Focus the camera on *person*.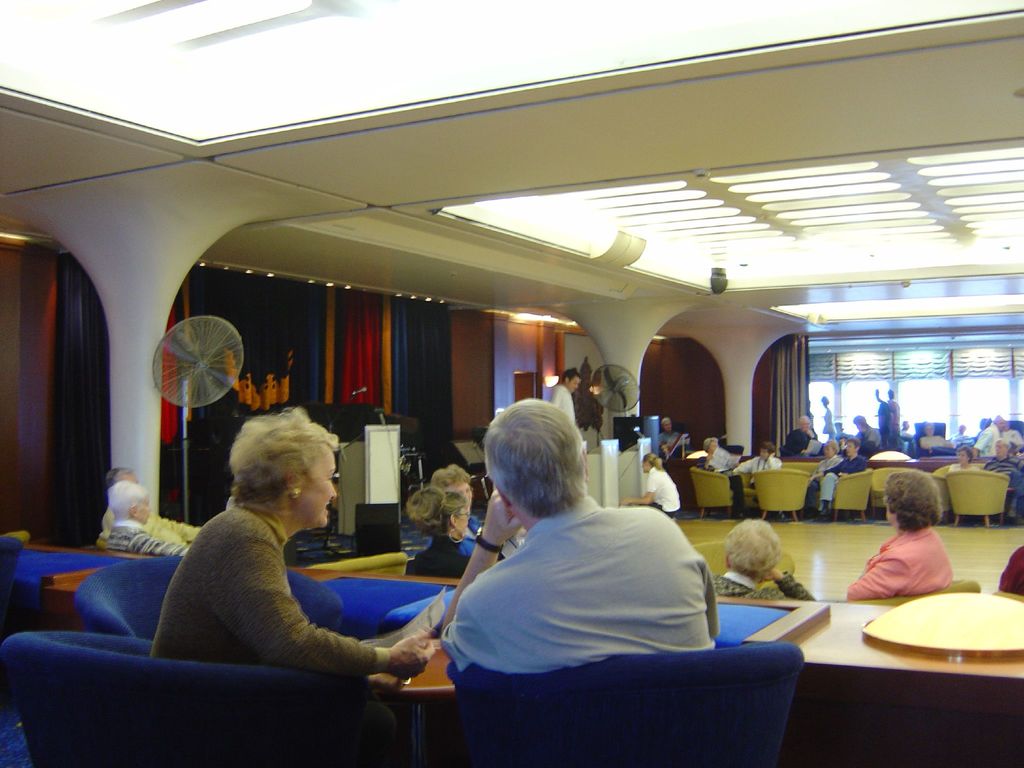
Focus region: select_region(720, 447, 781, 506).
